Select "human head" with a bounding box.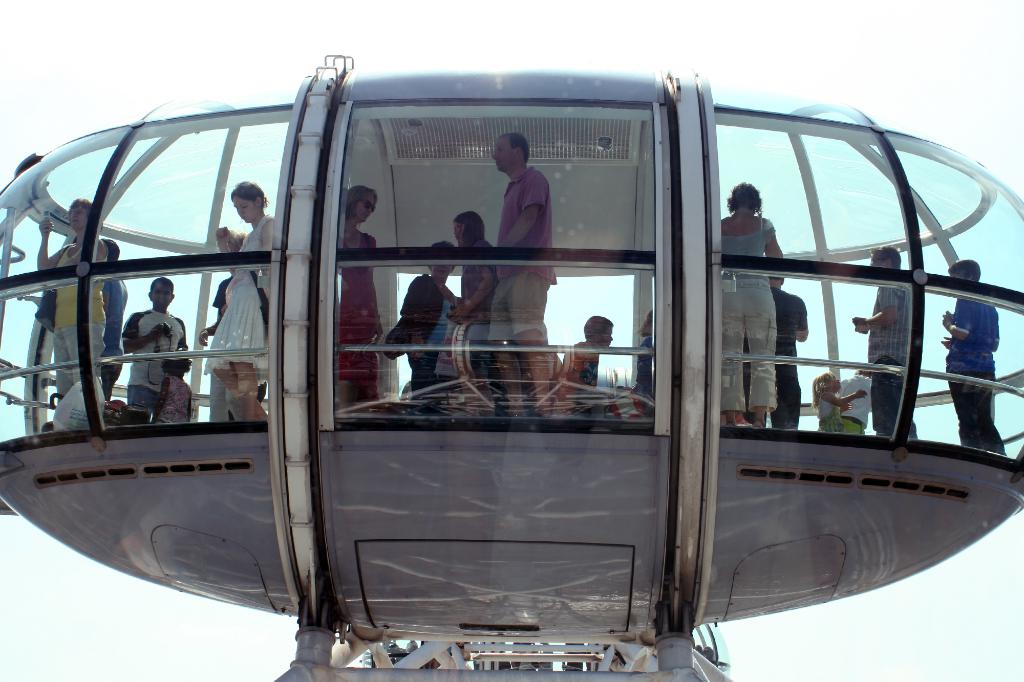
452 209 484 246.
